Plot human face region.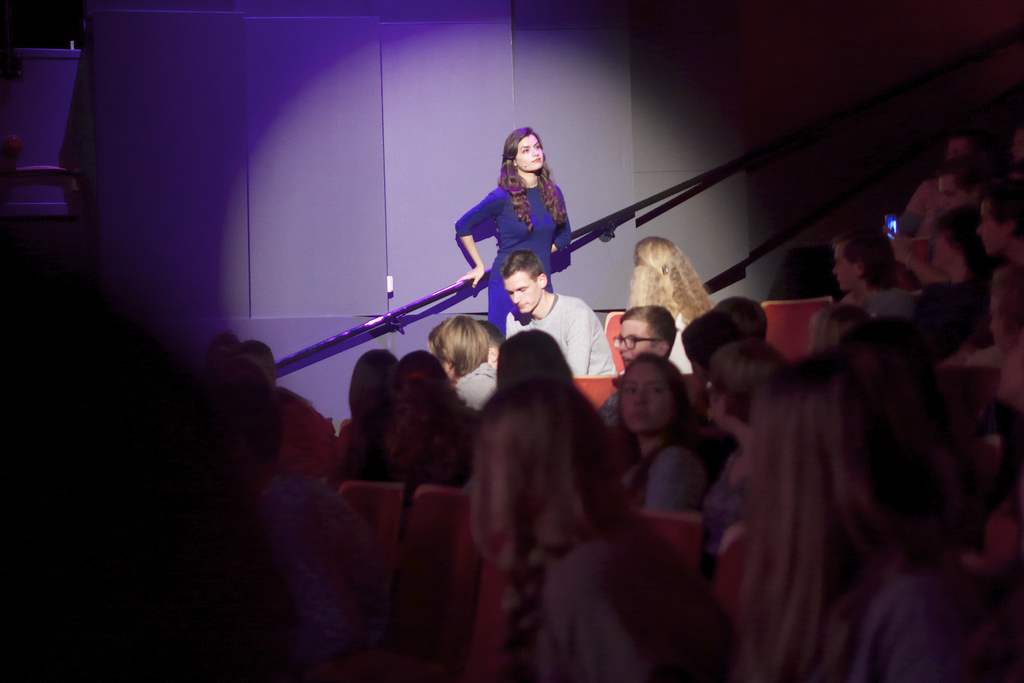
Plotted at l=621, t=320, r=653, b=367.
